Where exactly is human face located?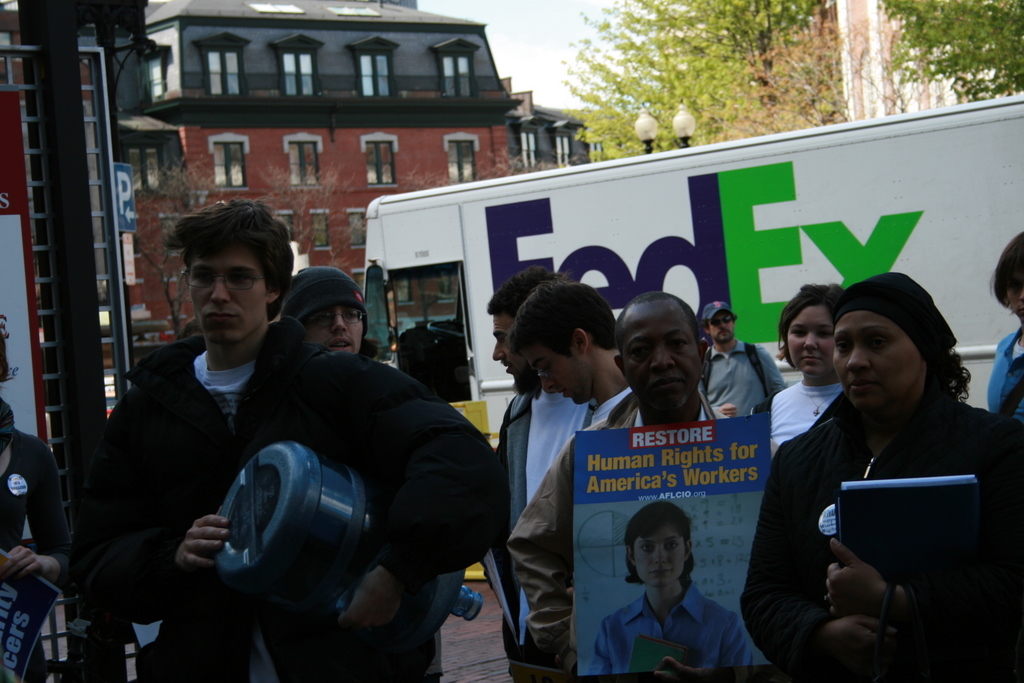
Its bounding box is 188, 247, 271, 347.
